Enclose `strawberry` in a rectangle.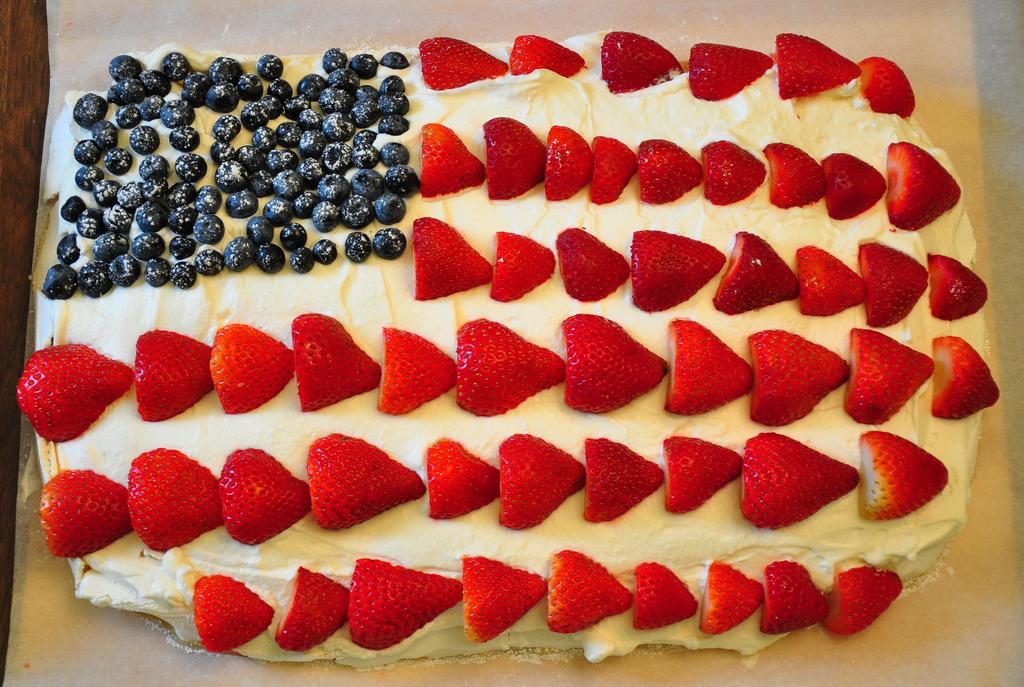
884, 141, 956, 227.
